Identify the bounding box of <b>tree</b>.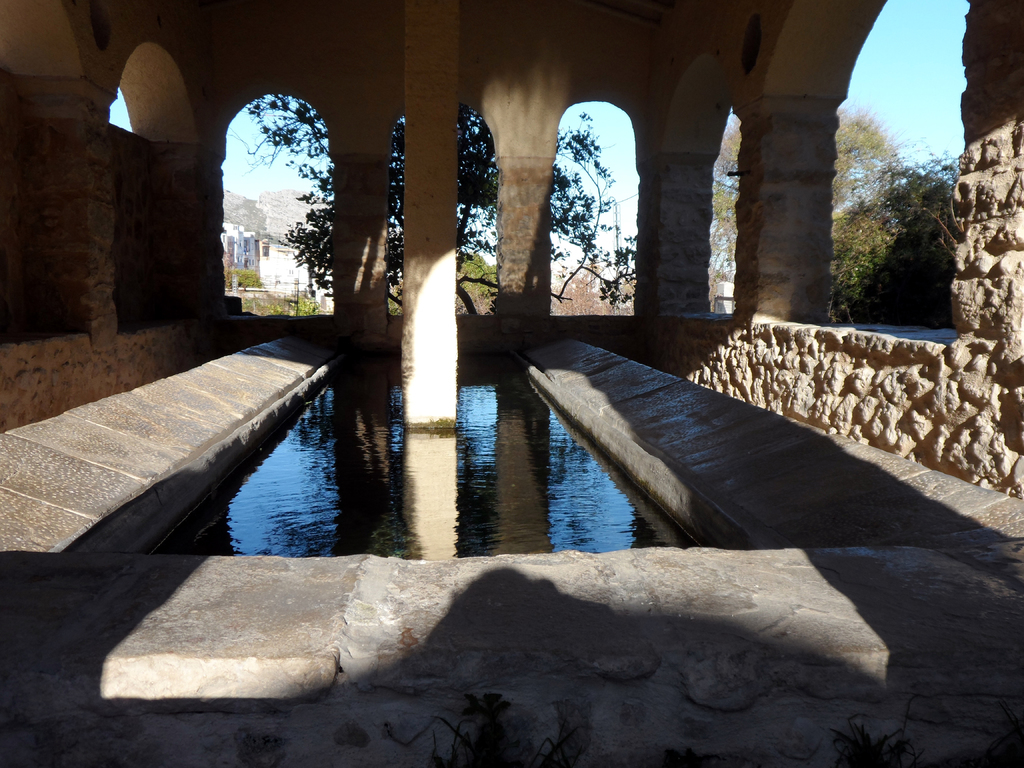
crop(227, 95, 643, 313).
